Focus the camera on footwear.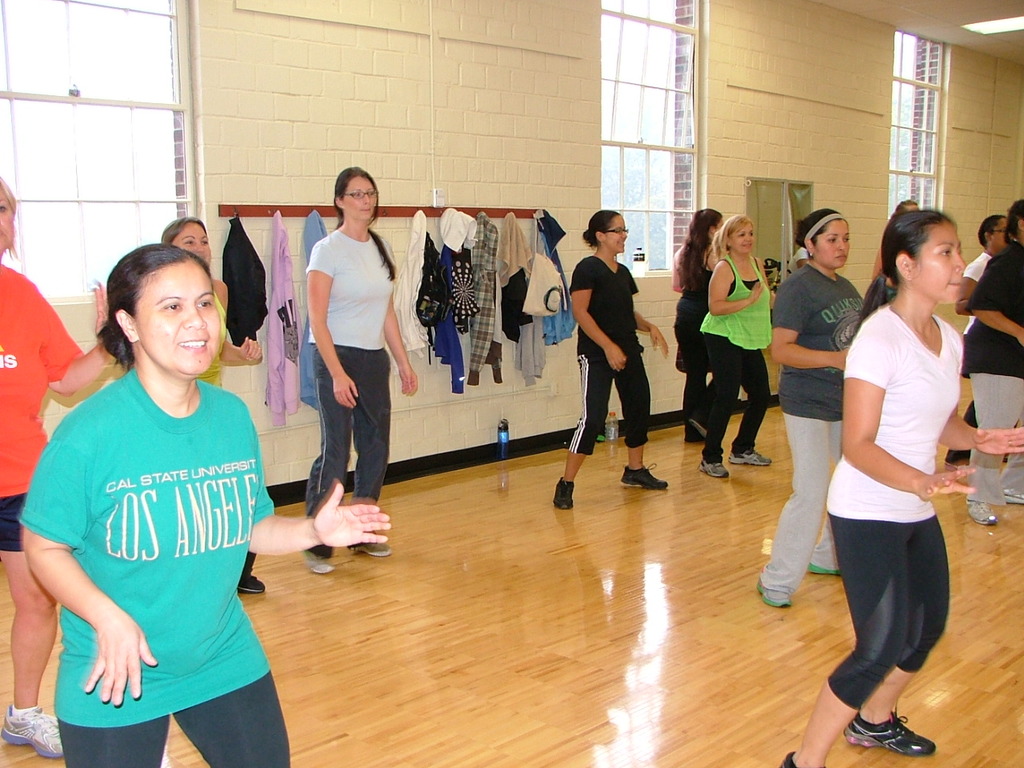
Focus region: {"x1": 0, "y1": 694, "x2": 65, "y2": 758}.
